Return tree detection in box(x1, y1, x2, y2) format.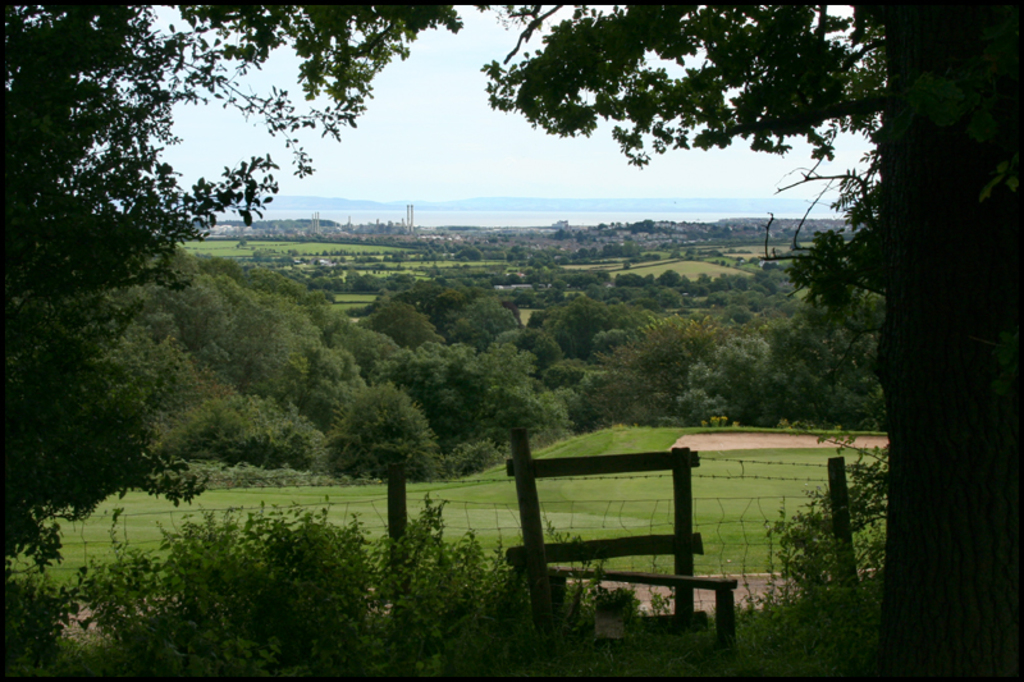
box(394, 343, 549, 452).
